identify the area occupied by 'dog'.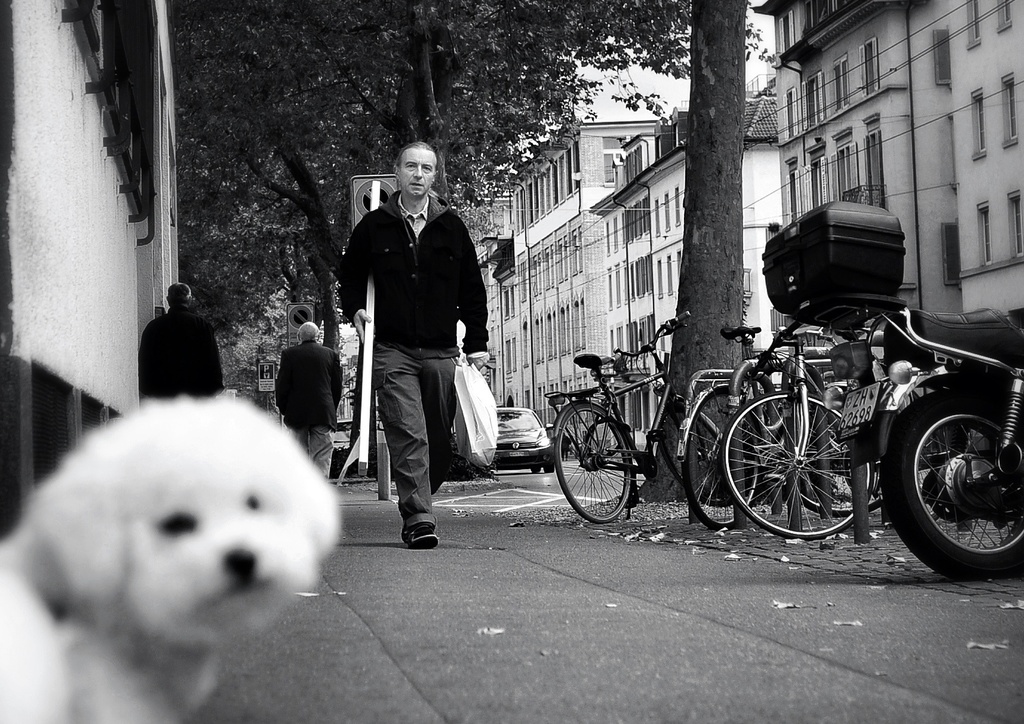
Area: <box>0,392,344,723</box>.
